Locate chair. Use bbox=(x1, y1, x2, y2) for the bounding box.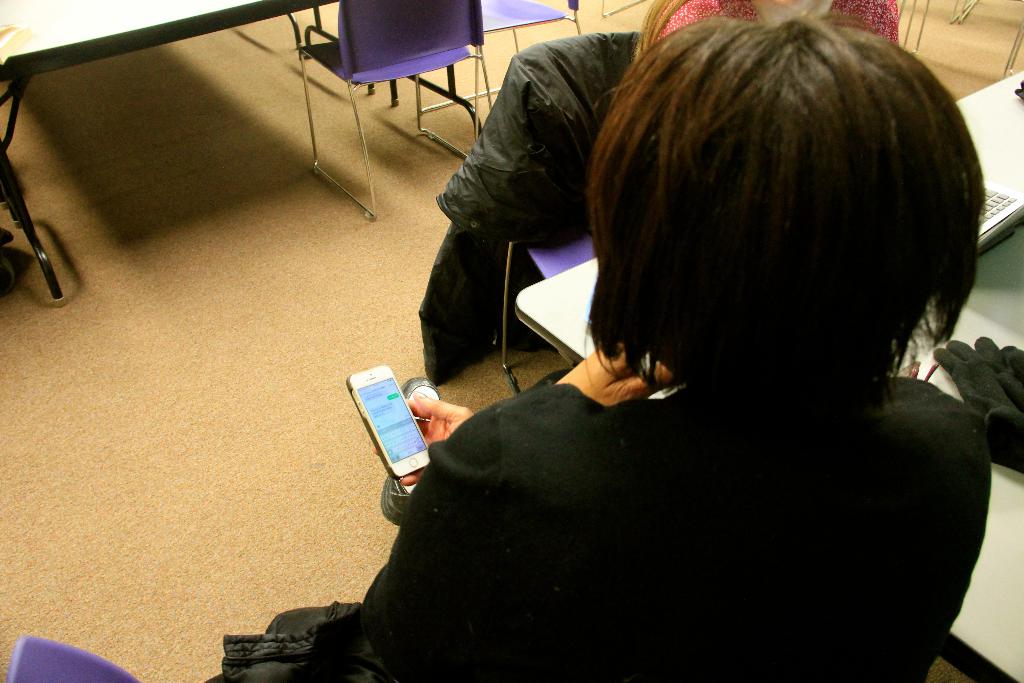
bbox=(477, 0, 584, 116).
